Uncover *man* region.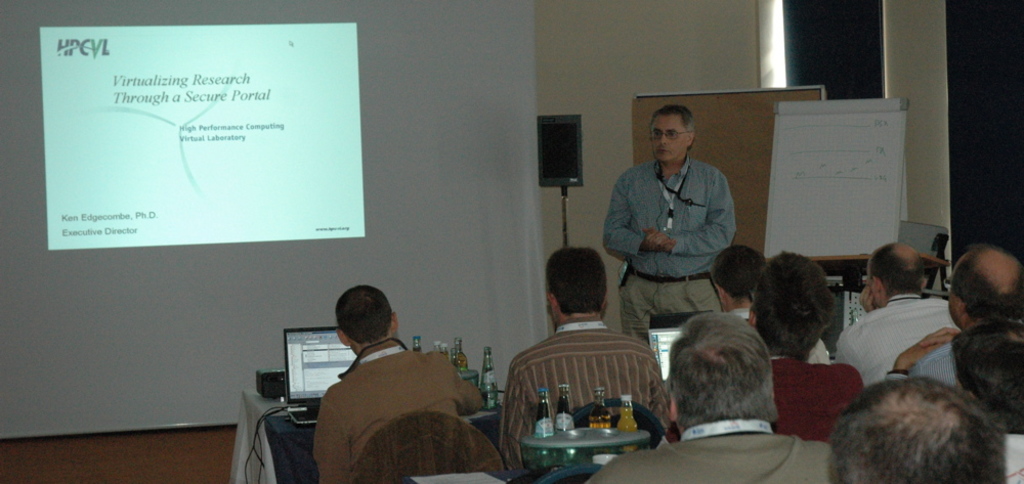
Uncovered: <box>501,249,667,483</box>.
